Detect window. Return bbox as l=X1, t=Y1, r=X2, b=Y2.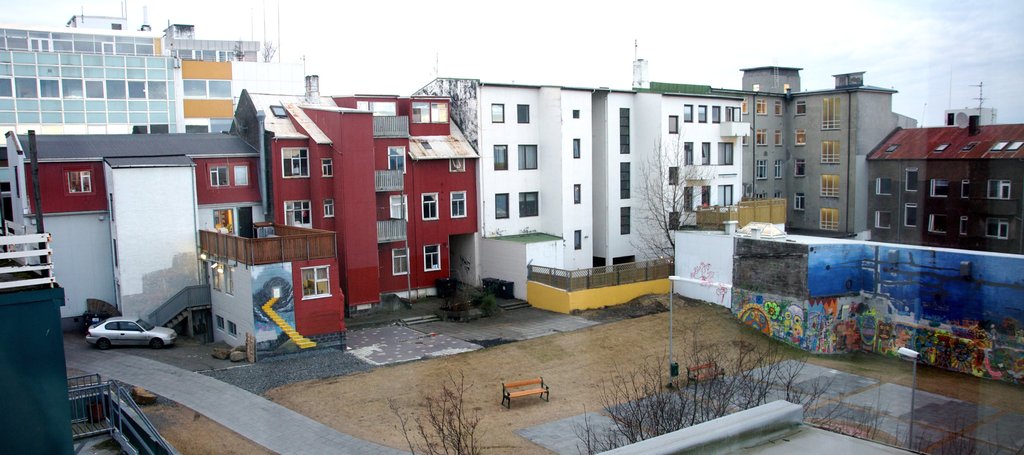
l=666, t=110, r=686, b=137.
